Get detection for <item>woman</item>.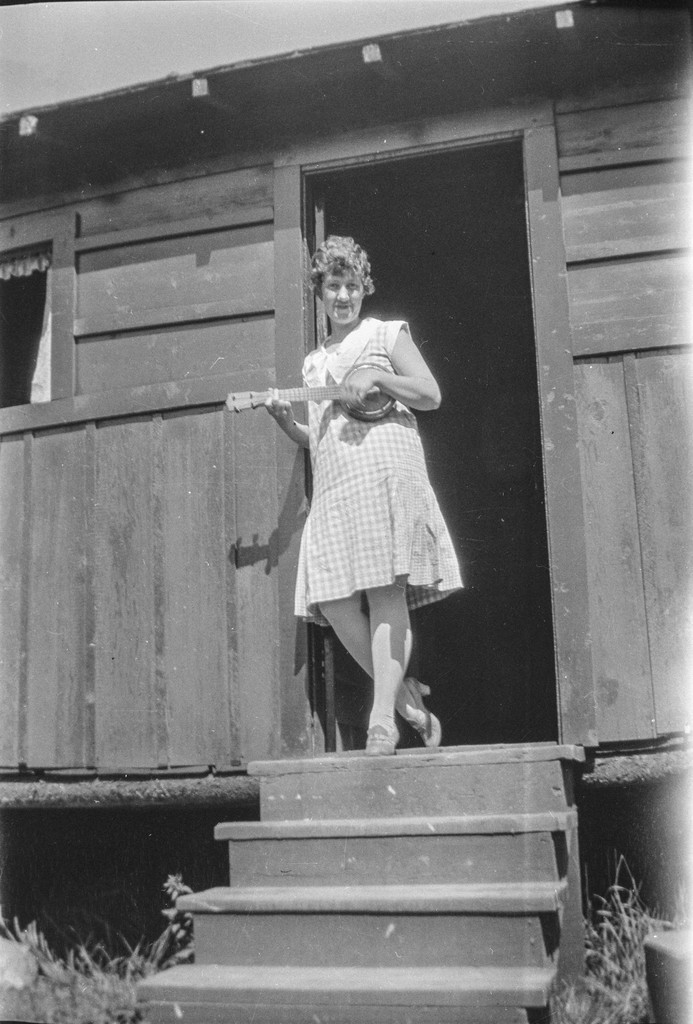
Detection: (209,249,469,749).
